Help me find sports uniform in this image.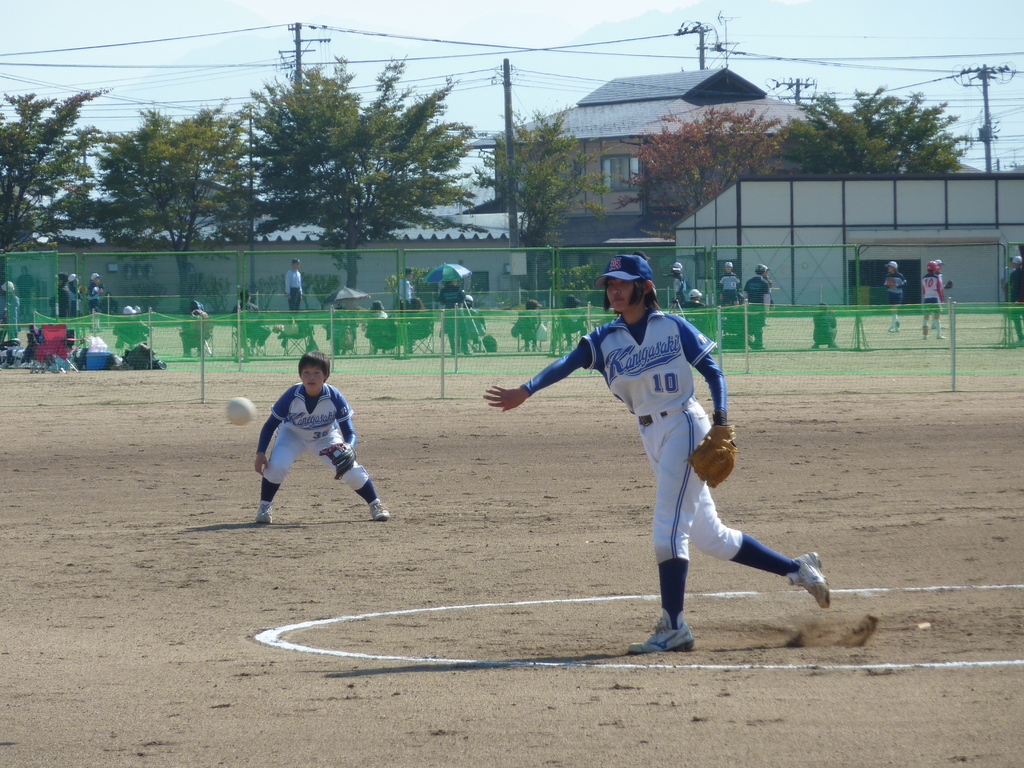
Found it: 255/381/375/502.
